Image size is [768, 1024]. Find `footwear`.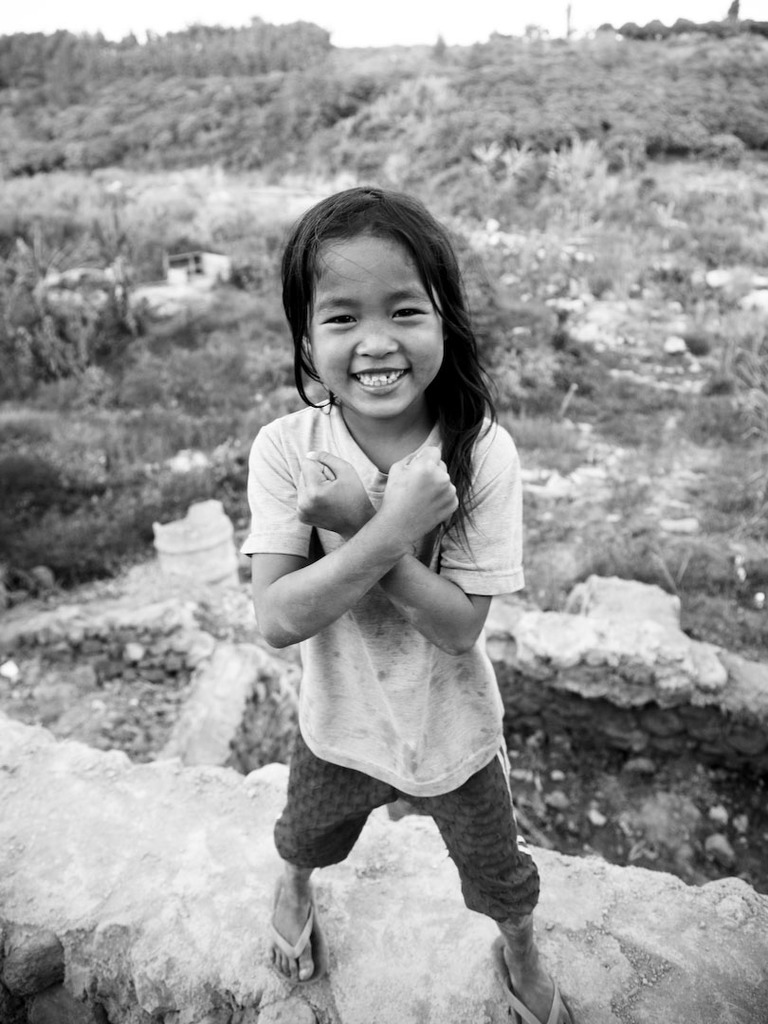
[265,879,330,992].
